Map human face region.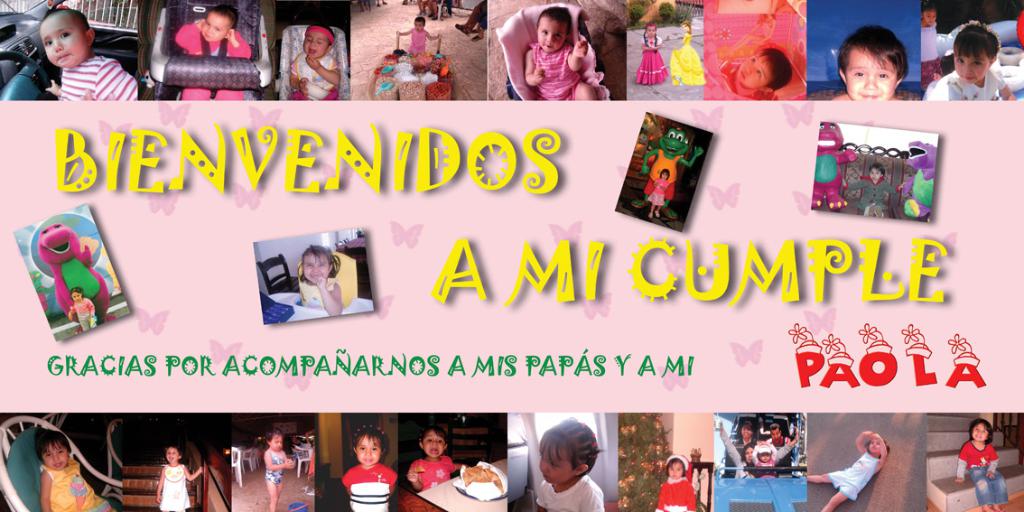
Mapped to box(847, 47, 898, 102).
